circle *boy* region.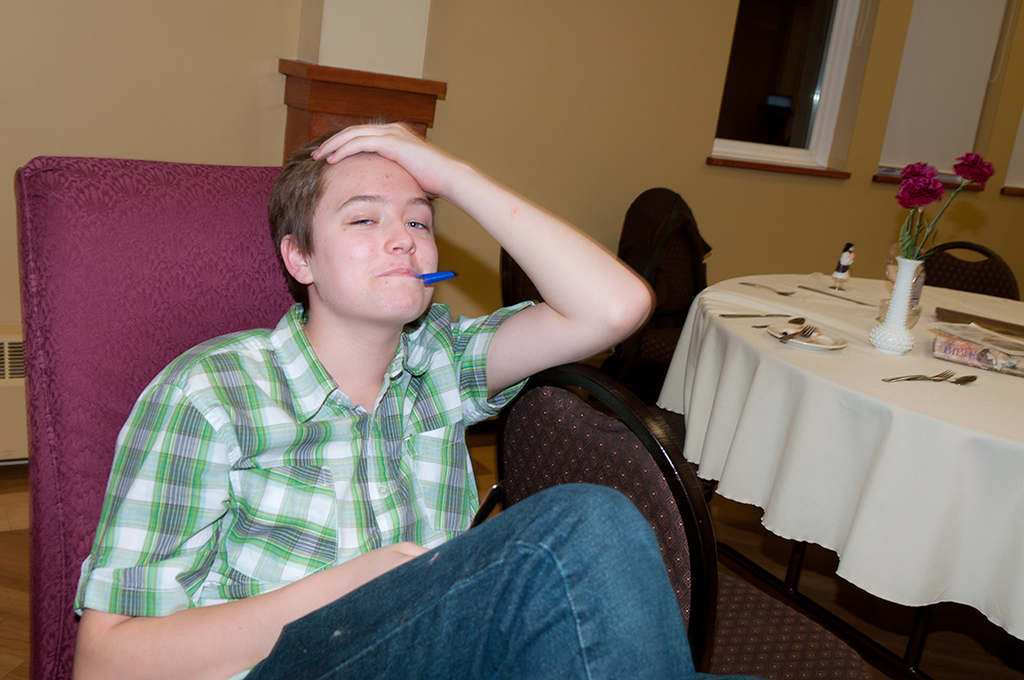
Region: left=69, top=106, right=653, bottom=639.
